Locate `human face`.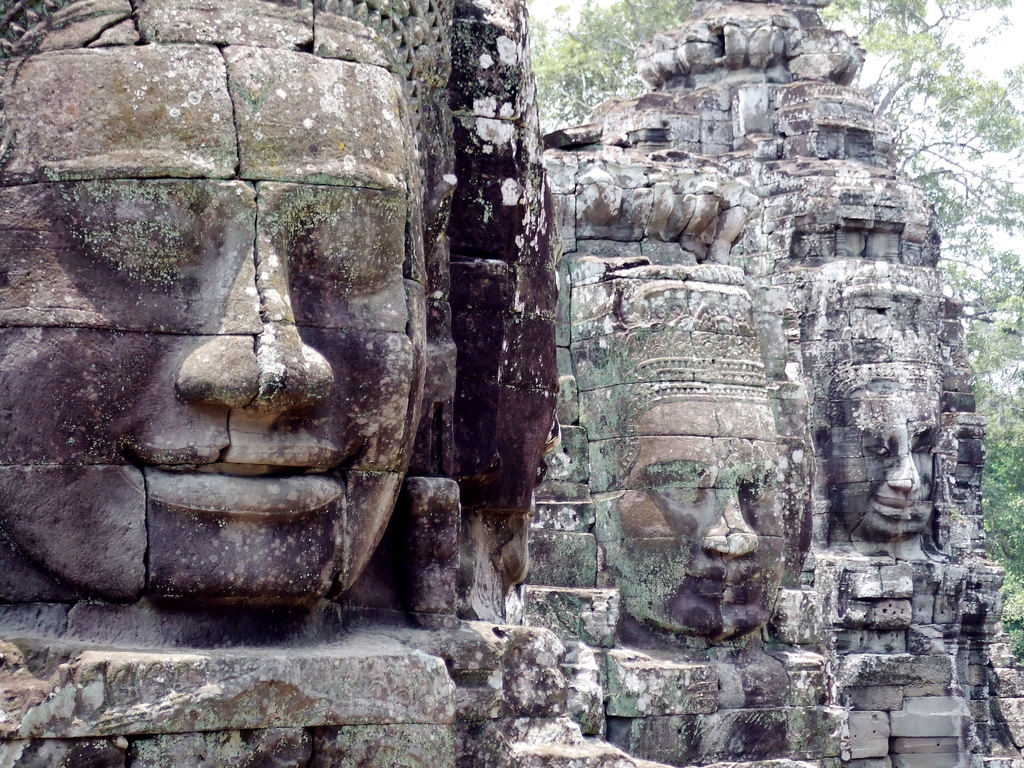
Bounding box: <region>0, 0, 425, 595</region>.
